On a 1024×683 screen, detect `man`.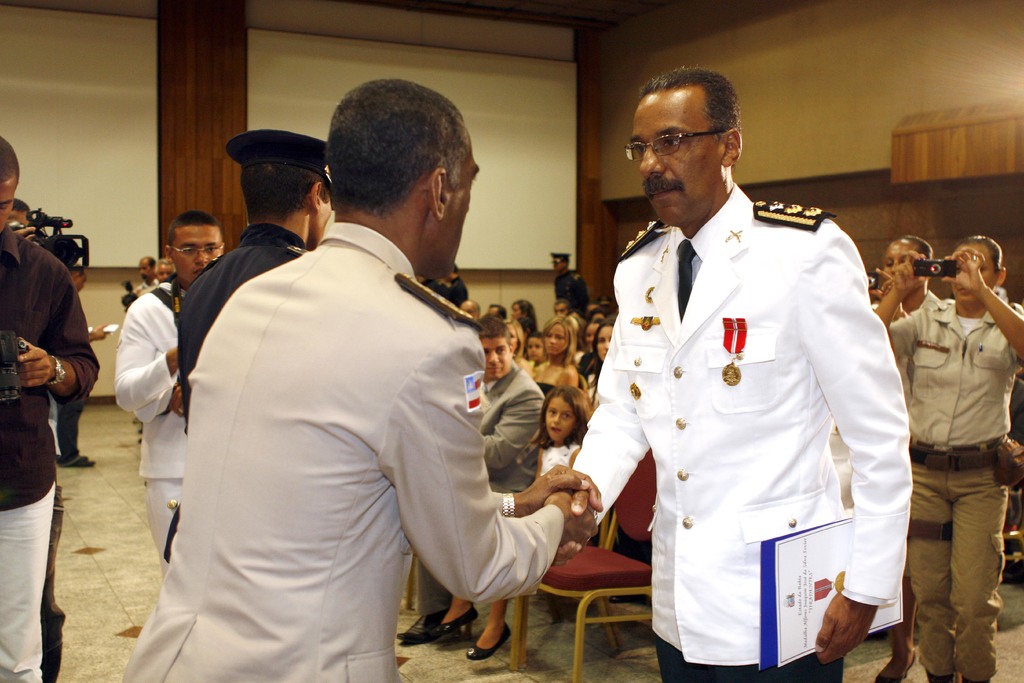
[x1=152, y1=256, x2=173, y2=286].
